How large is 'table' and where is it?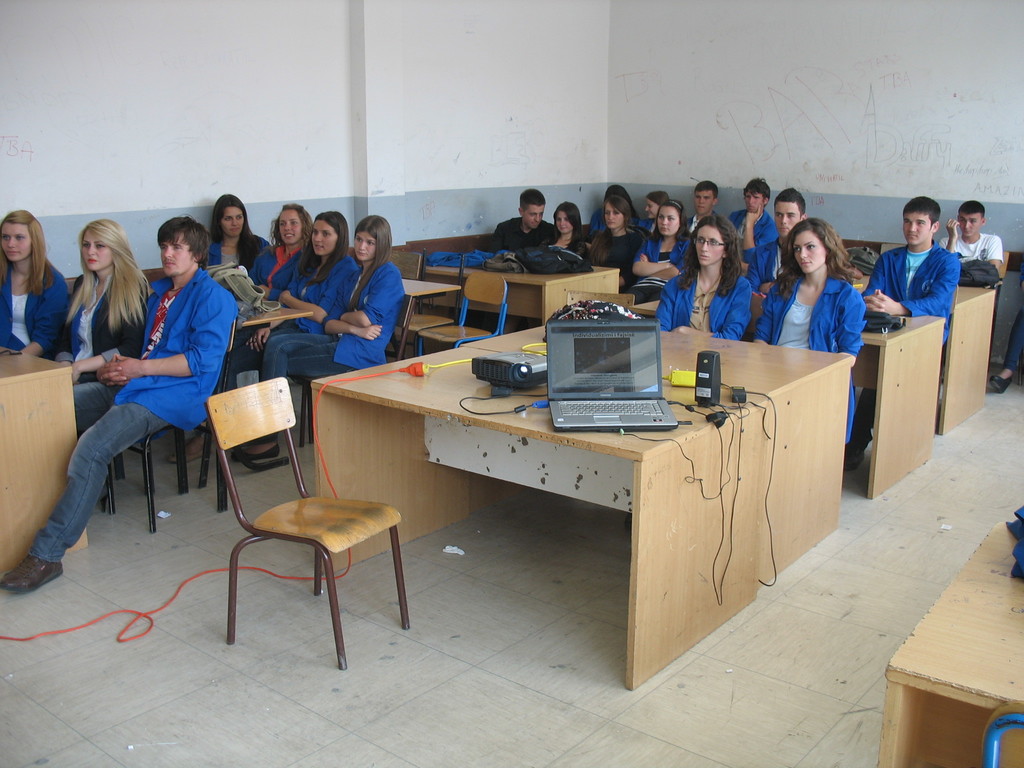
Bounding box: left=876, top=518, right=1023, bottom=767.
